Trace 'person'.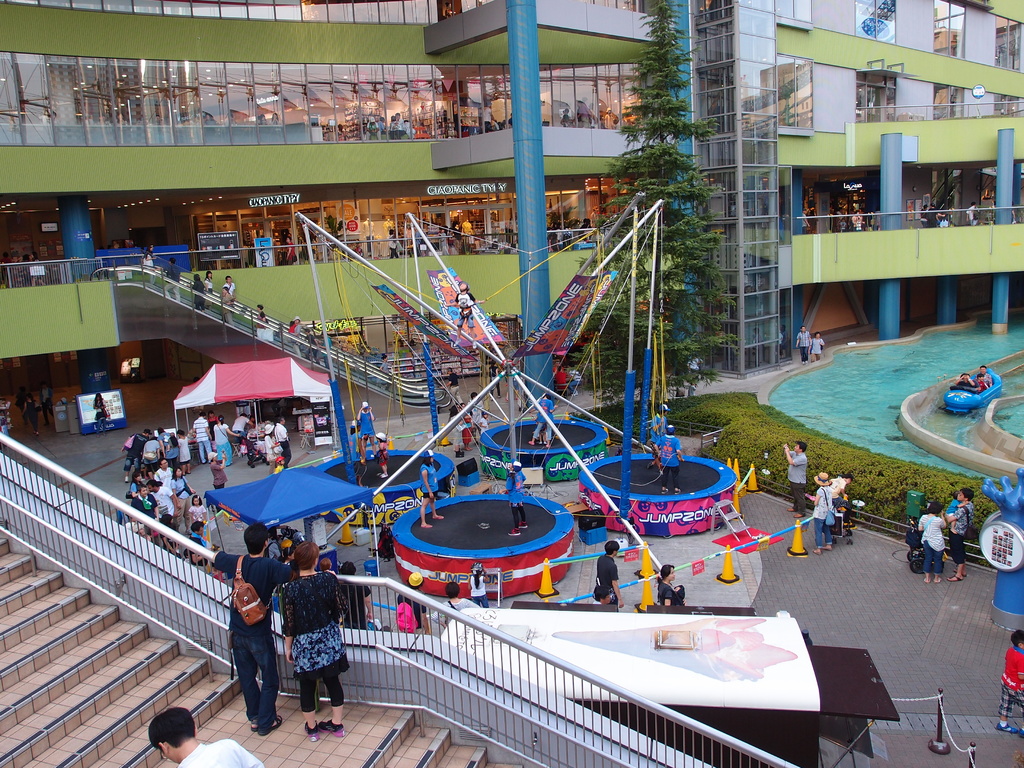
Traced to select_region(480, 411, 490, 433).
